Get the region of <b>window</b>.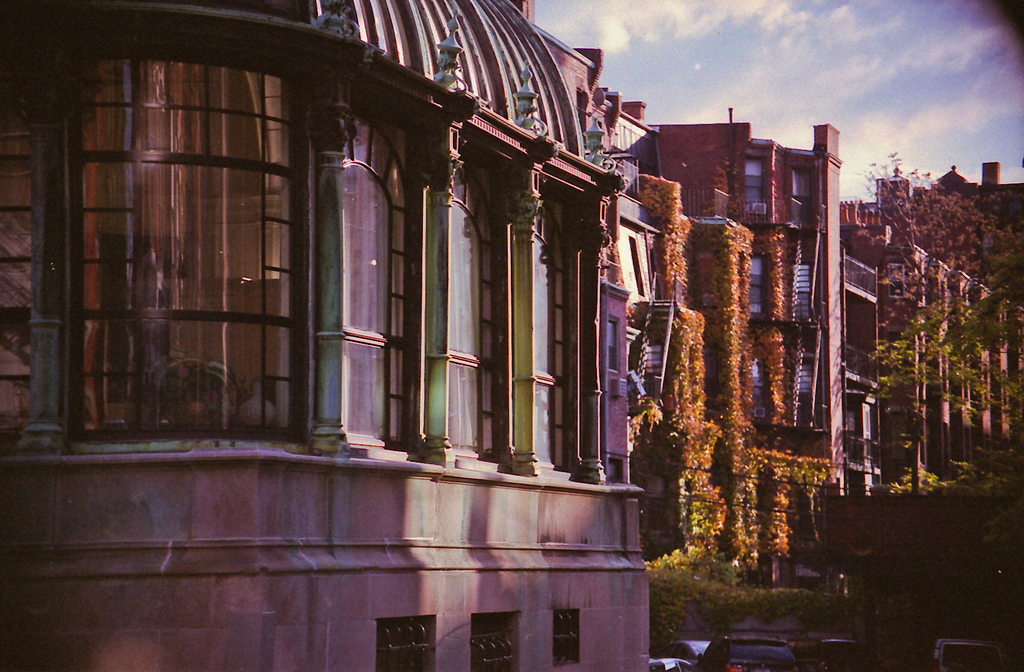
crop(793, 265, 820, 319).
